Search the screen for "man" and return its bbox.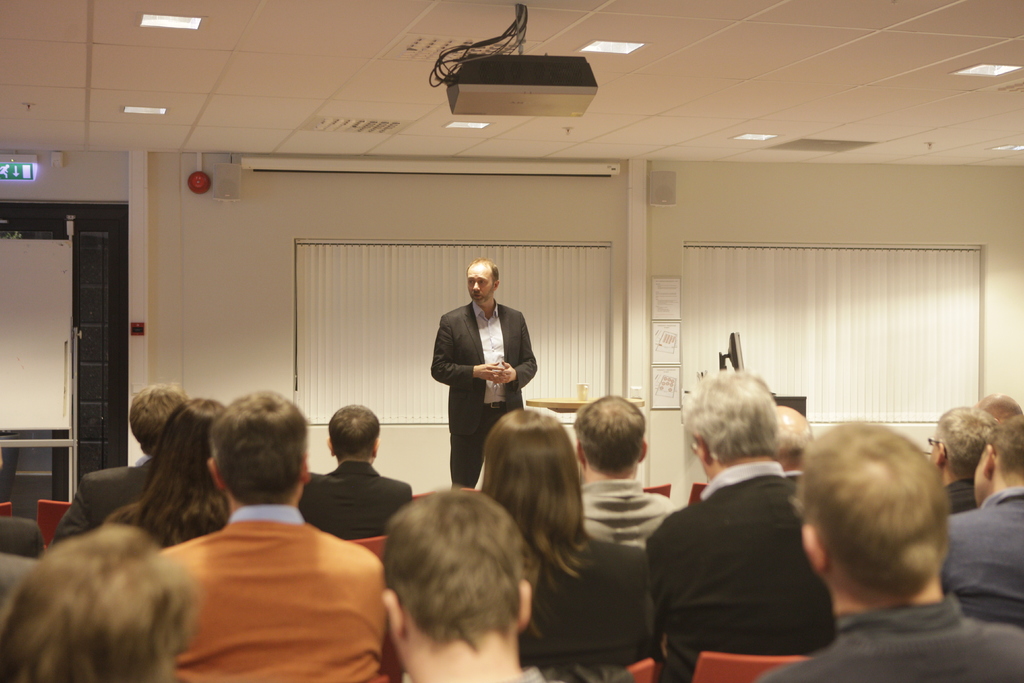
Found: [left=380, top=481, right=546, bottom=682].
